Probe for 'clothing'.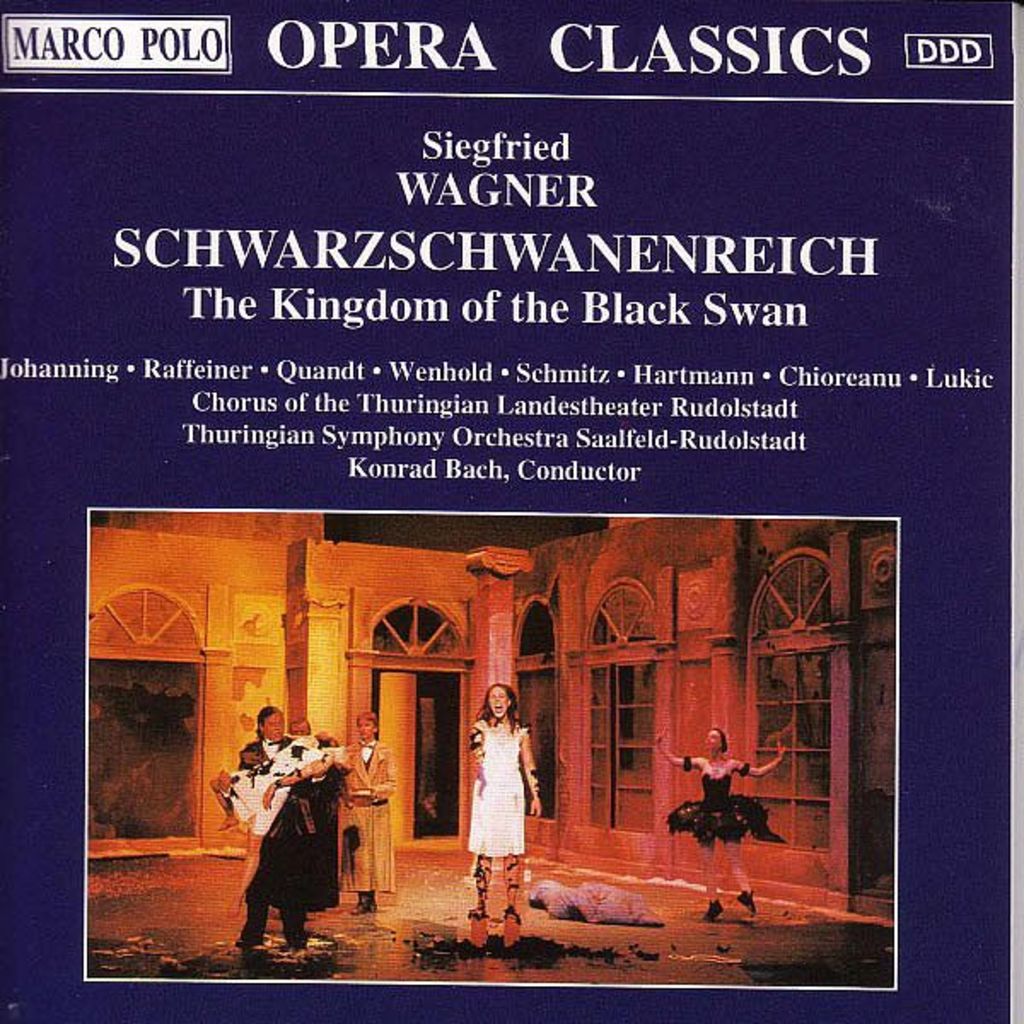
Probe result: {"x1": 229, "y1": 734, "x2": 353, "y2": 968}.
